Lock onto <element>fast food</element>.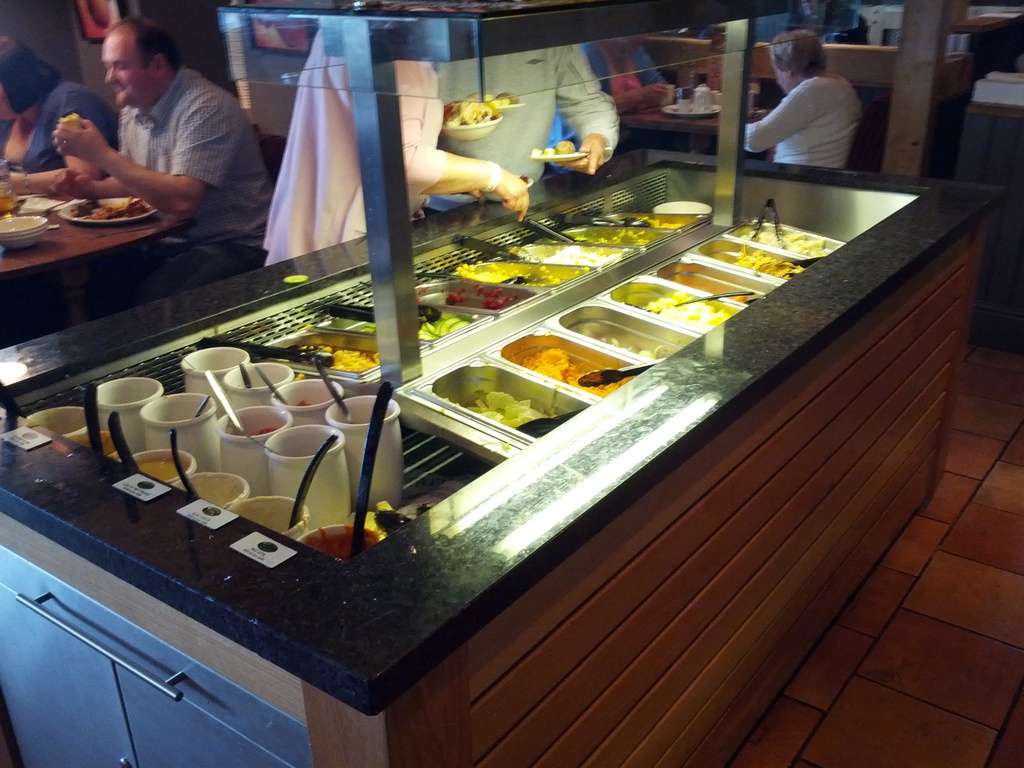
Locked: 736, 219, 824, 261.
